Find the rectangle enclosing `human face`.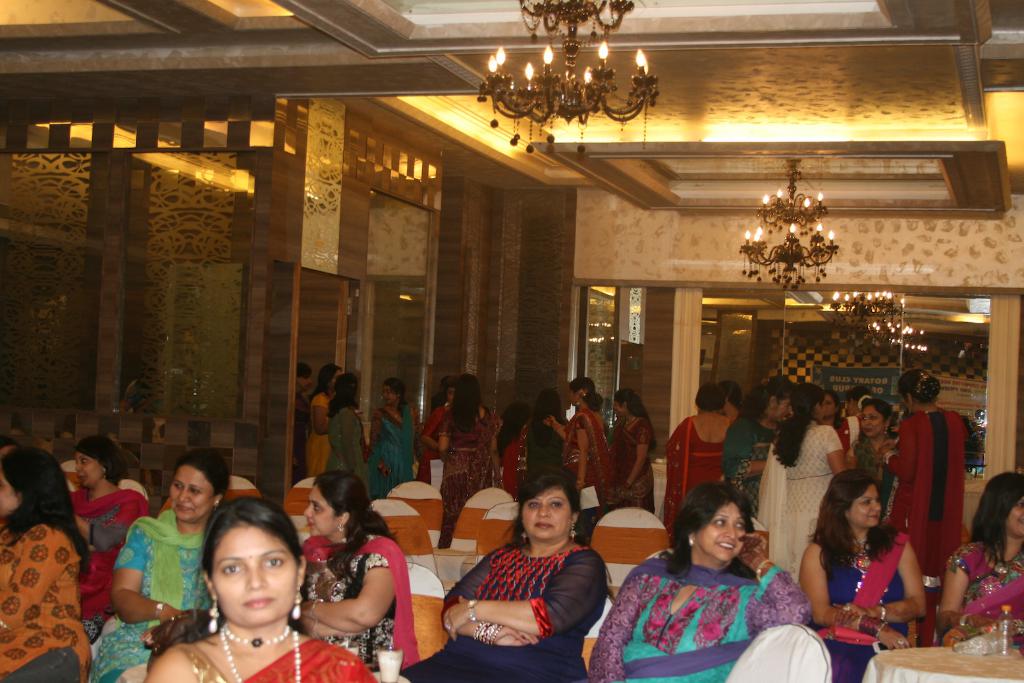
72/451/101/487.
